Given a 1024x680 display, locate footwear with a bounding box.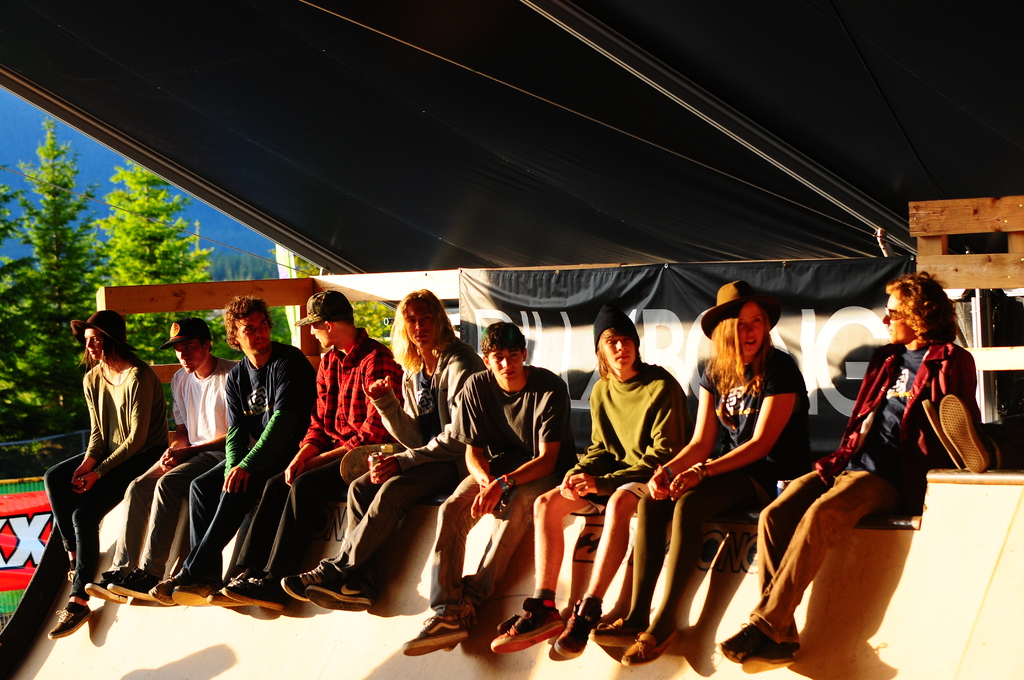
Located: locate(724, 622, 775, 656).
